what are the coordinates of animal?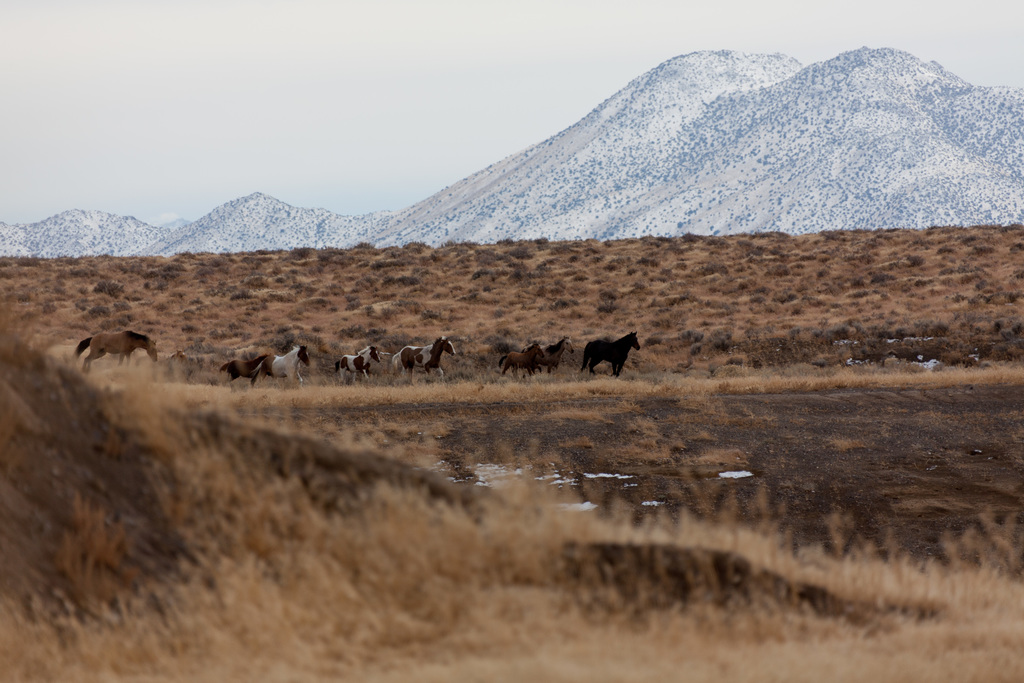
box=[534, 334, 572, 374].
